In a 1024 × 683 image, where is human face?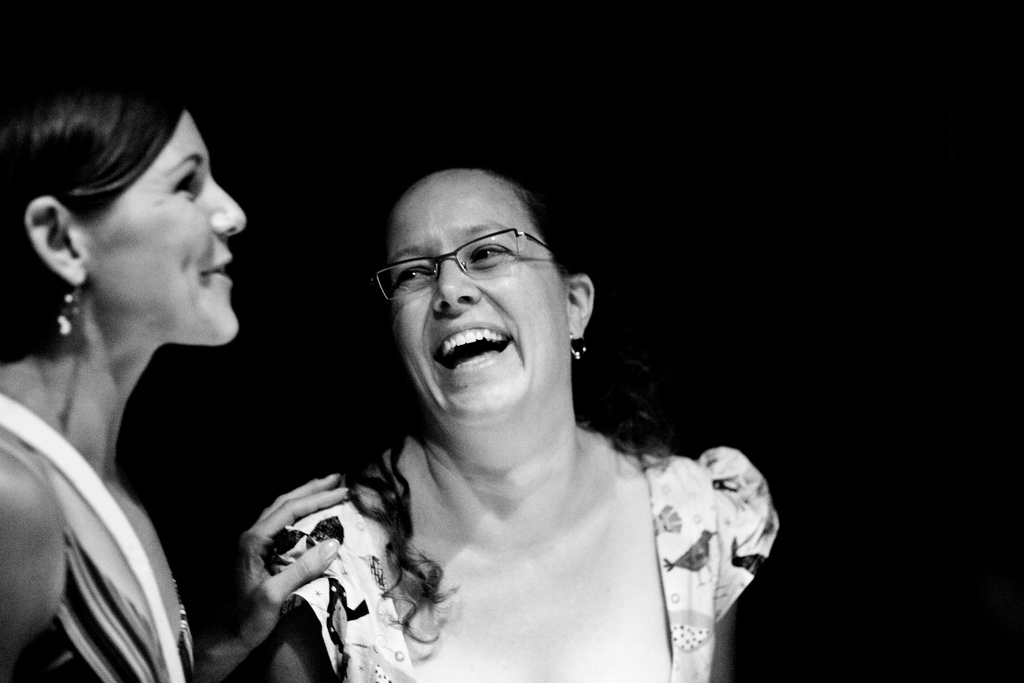
region(398, 164, 571, 423).
